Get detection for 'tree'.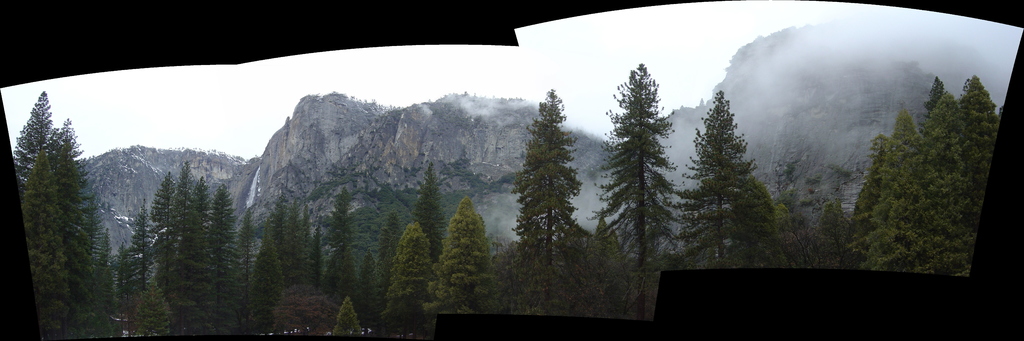
Detection: [left=84, top=201, right=110, bottom=340].
